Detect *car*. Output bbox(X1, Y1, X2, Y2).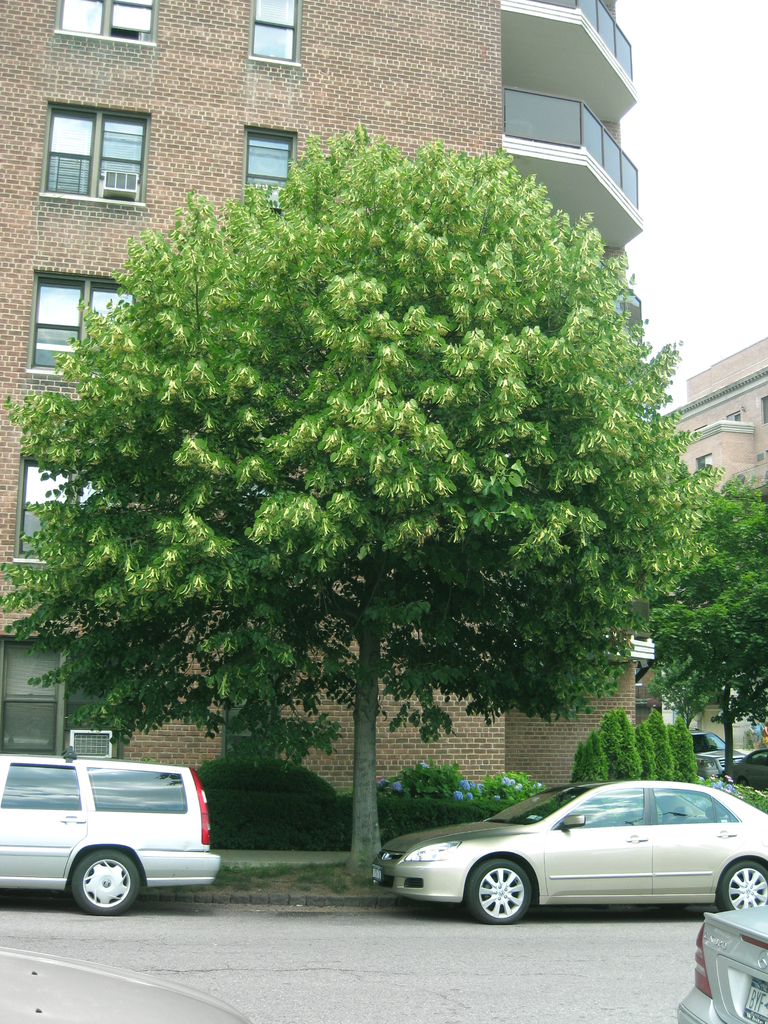
bbox(0, 755, 224, 922).
